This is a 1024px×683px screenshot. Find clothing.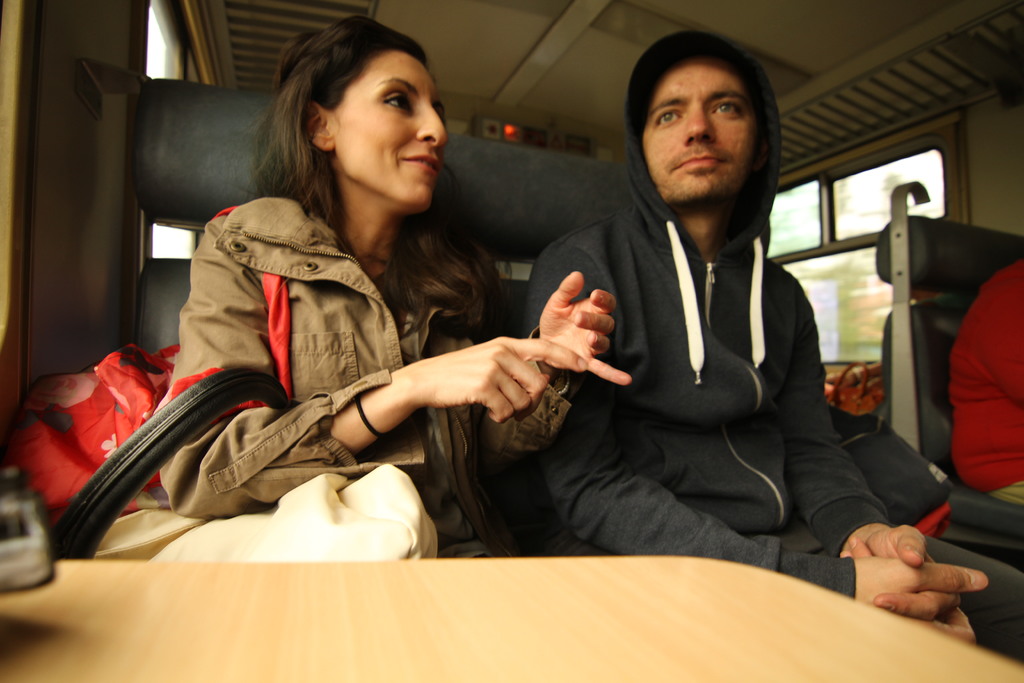
Bounding box: l=161, t=156, r=627, b=568.
